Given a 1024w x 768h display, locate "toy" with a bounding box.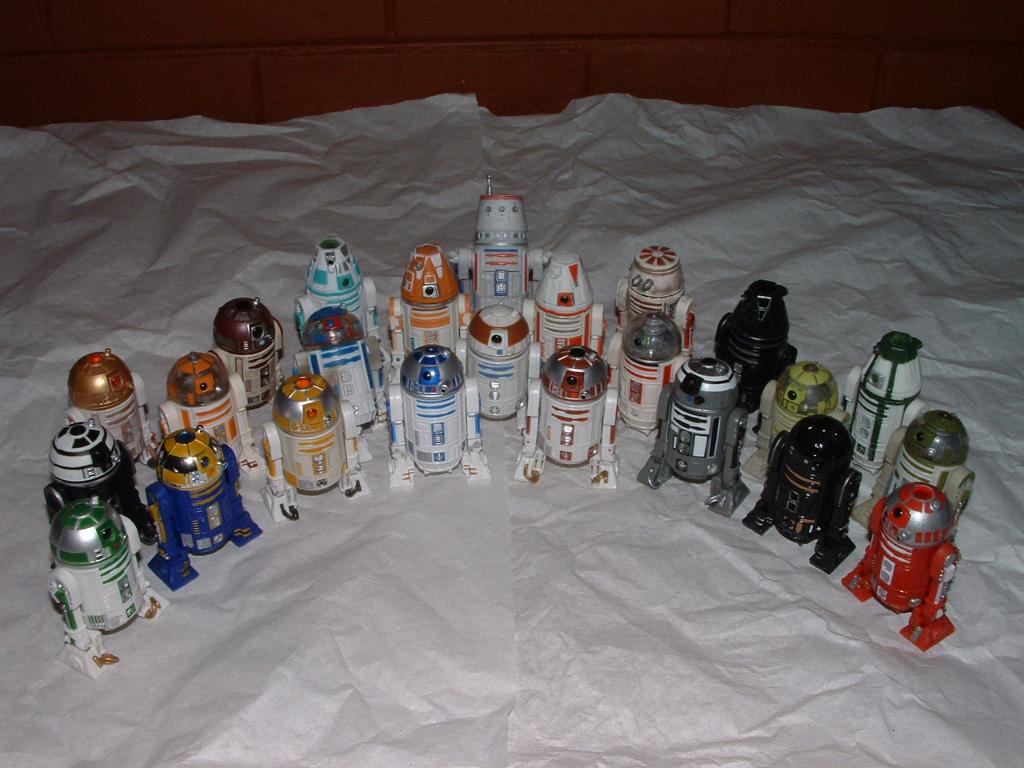
Located: 844 482 957 651.
